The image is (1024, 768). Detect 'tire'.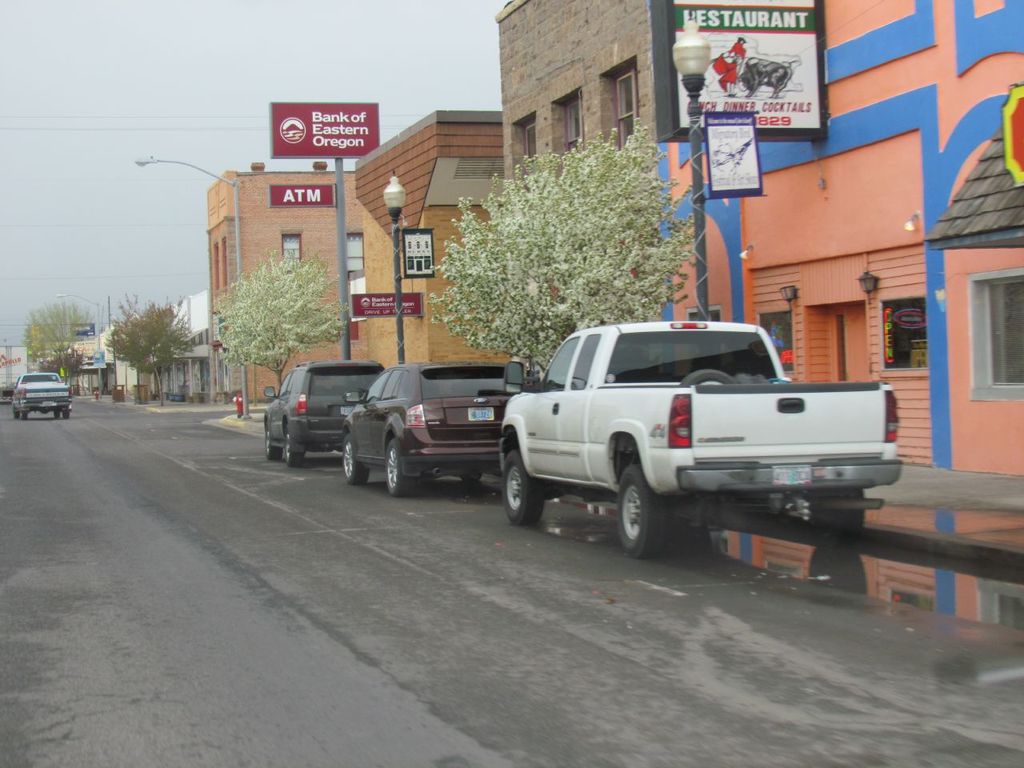
Detection: bbox=(815, 488, 867, 540).
